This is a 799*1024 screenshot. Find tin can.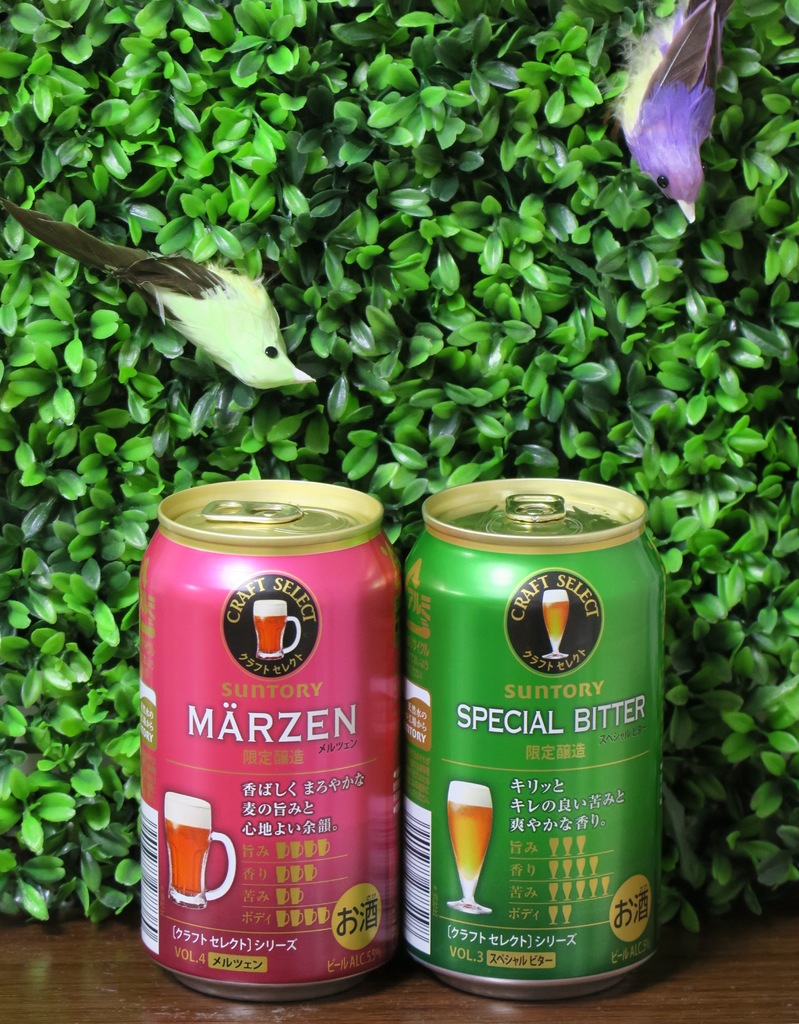
Bounding box: <box>401,476,668,1006</box>.
